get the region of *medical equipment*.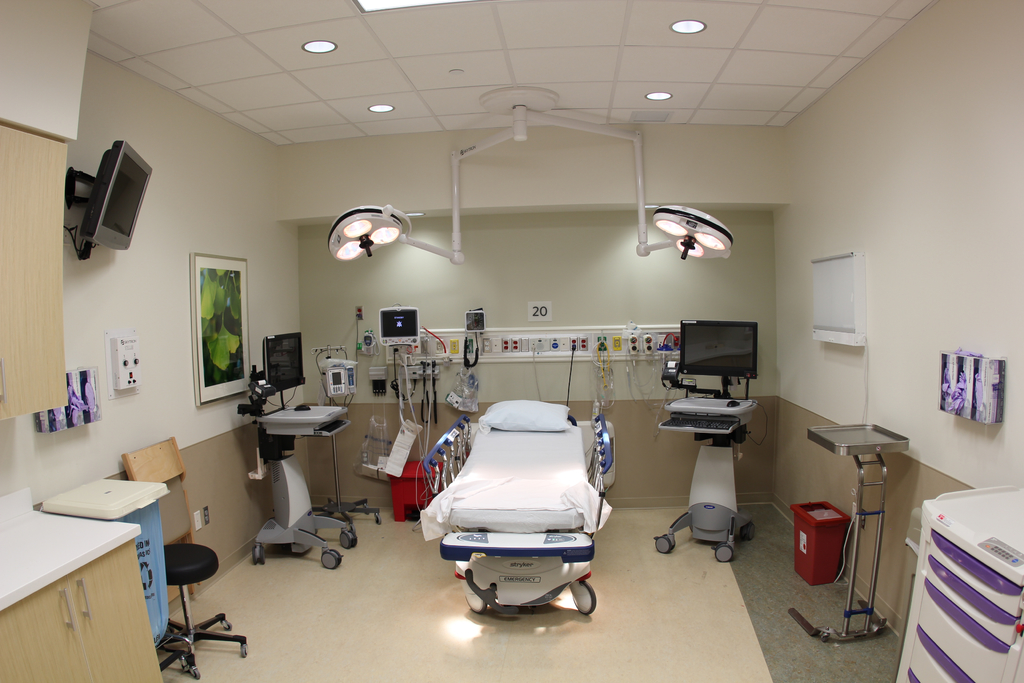
bbox=(245, 365, 341, 571).
